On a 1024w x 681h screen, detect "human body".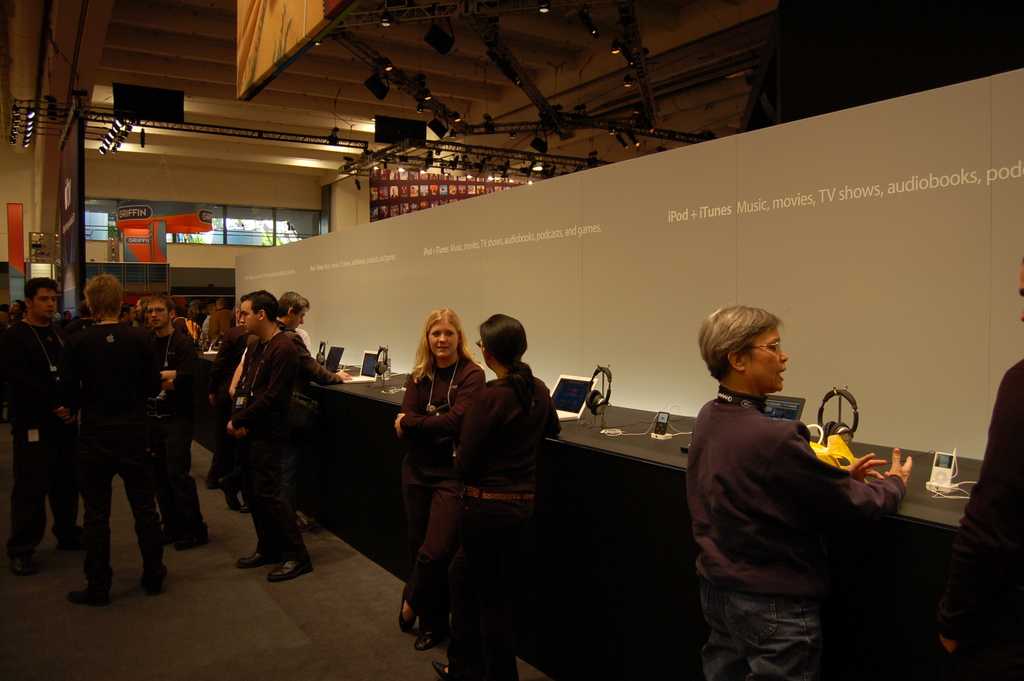
x1=70, y1=322, x2=163, y2=603.
